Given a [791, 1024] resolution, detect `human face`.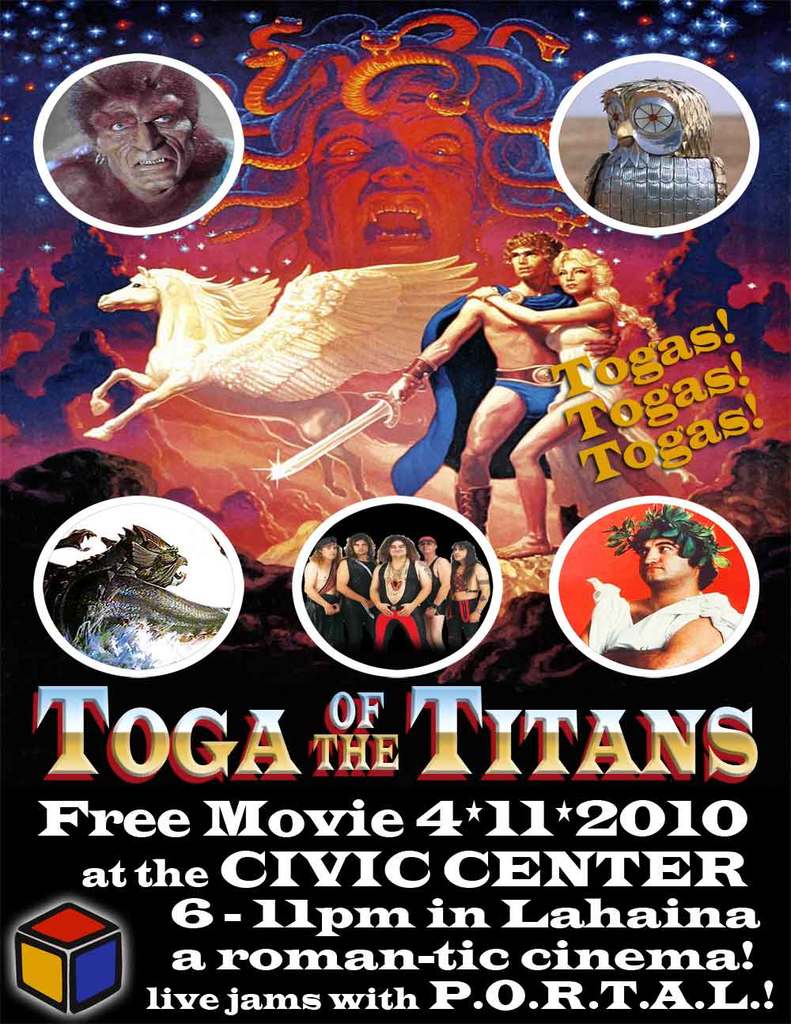
select_region(319, 547, 336, 556).
